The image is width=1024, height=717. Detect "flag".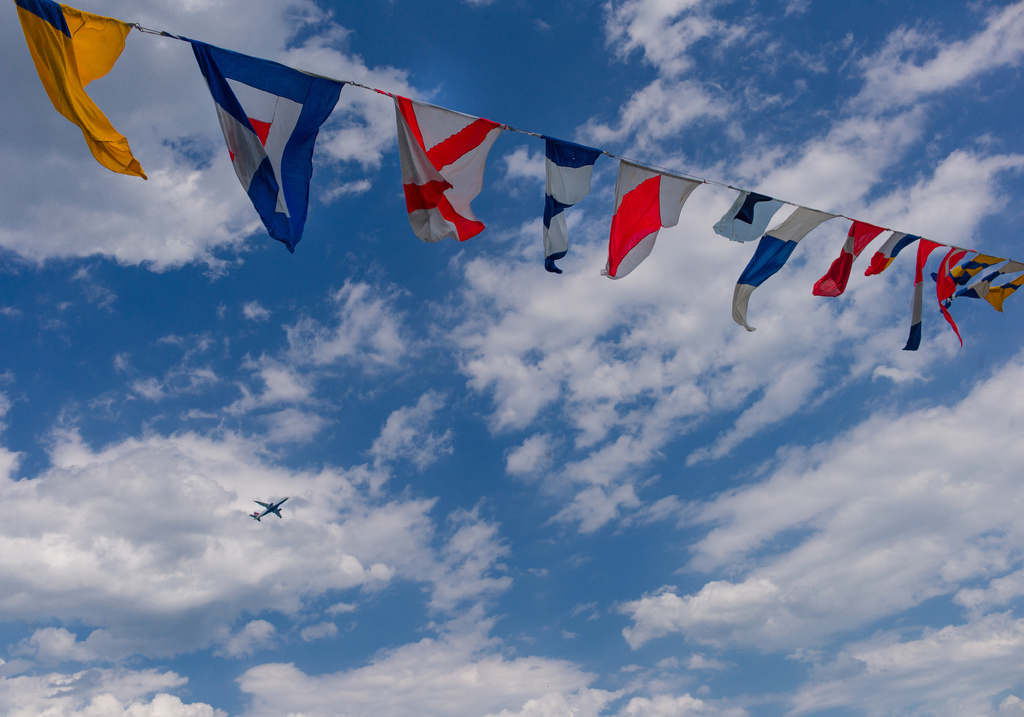
Detection: {"x1": 943, "y1": 259, "x2": 1023, "y2": 312}.
